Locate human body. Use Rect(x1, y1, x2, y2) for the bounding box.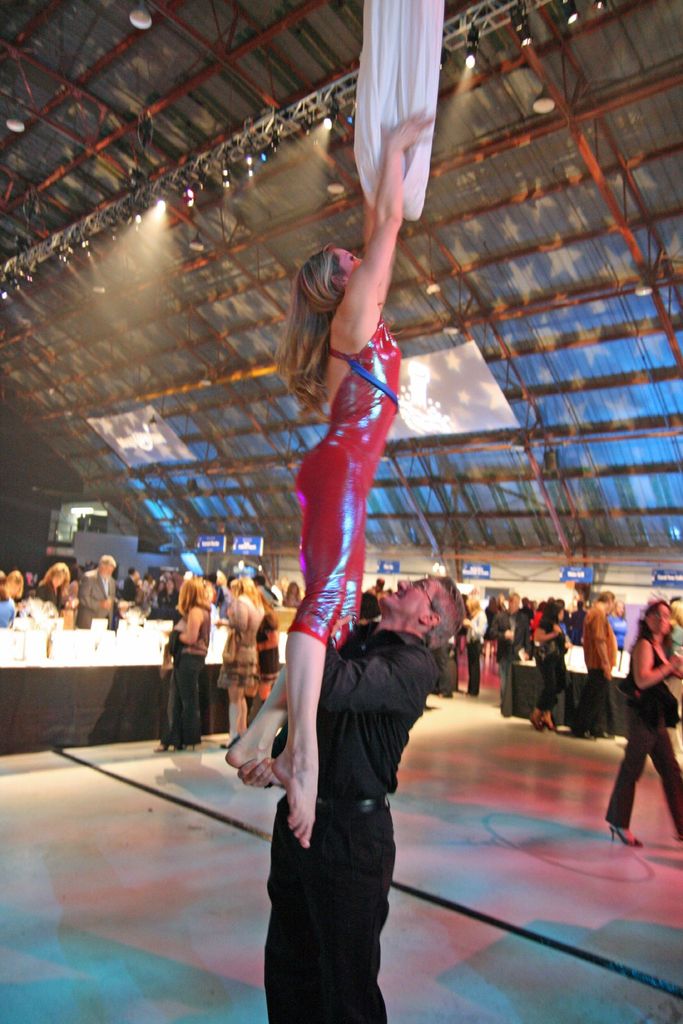
Rect(464, 615, 485, 692).
